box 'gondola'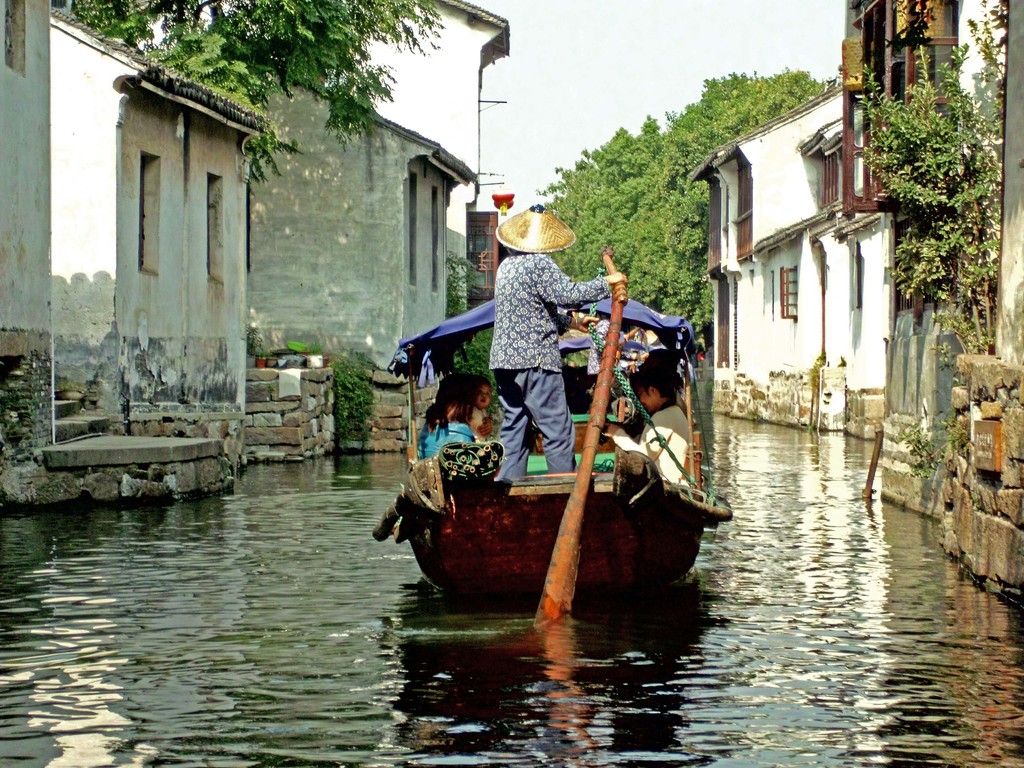
l=388, t=294, r=739, b=635
